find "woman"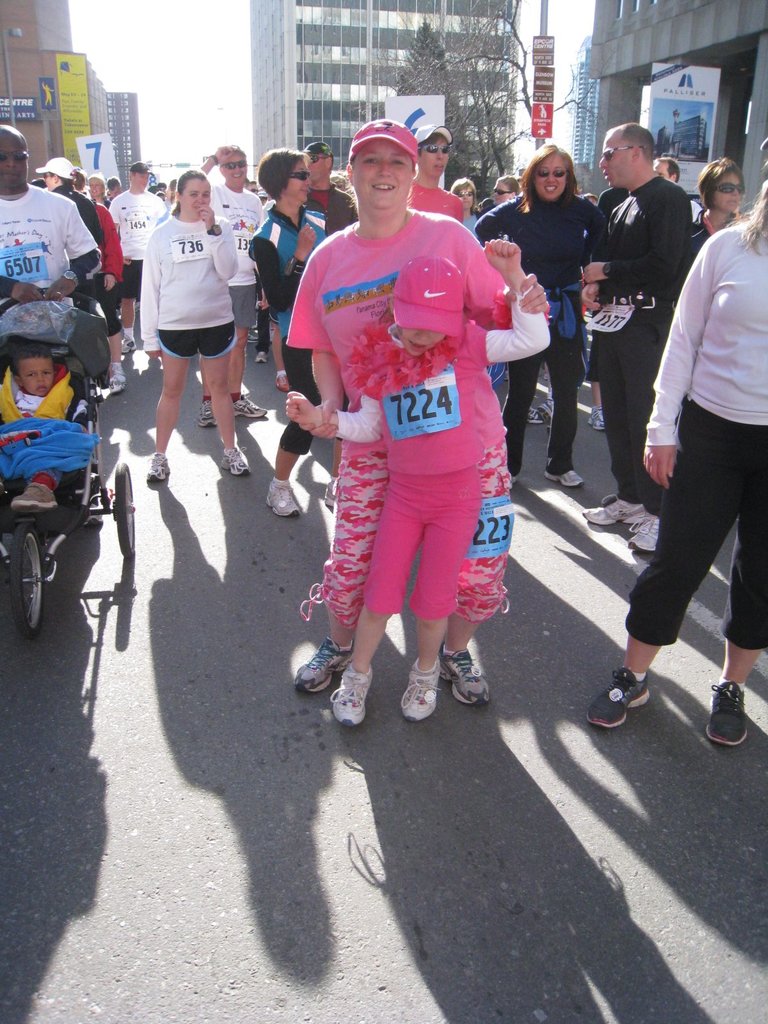
x1=584, y1=175, x2=767, y2=742
